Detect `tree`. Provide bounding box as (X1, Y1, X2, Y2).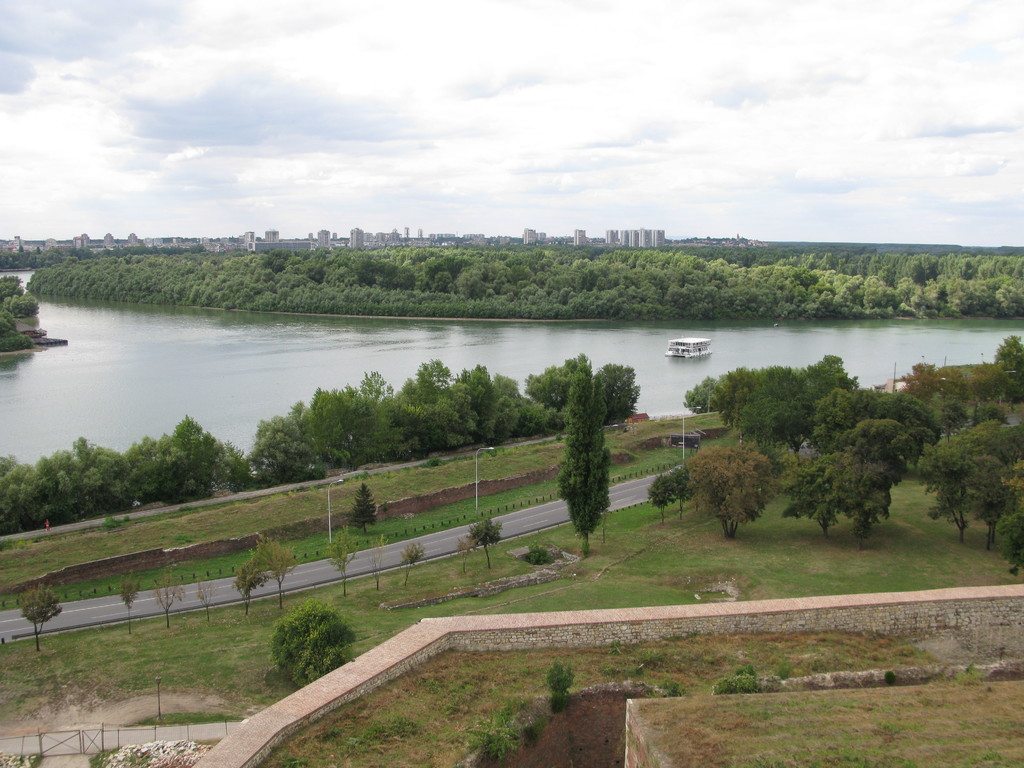
(990, 331, 1023, 404).
